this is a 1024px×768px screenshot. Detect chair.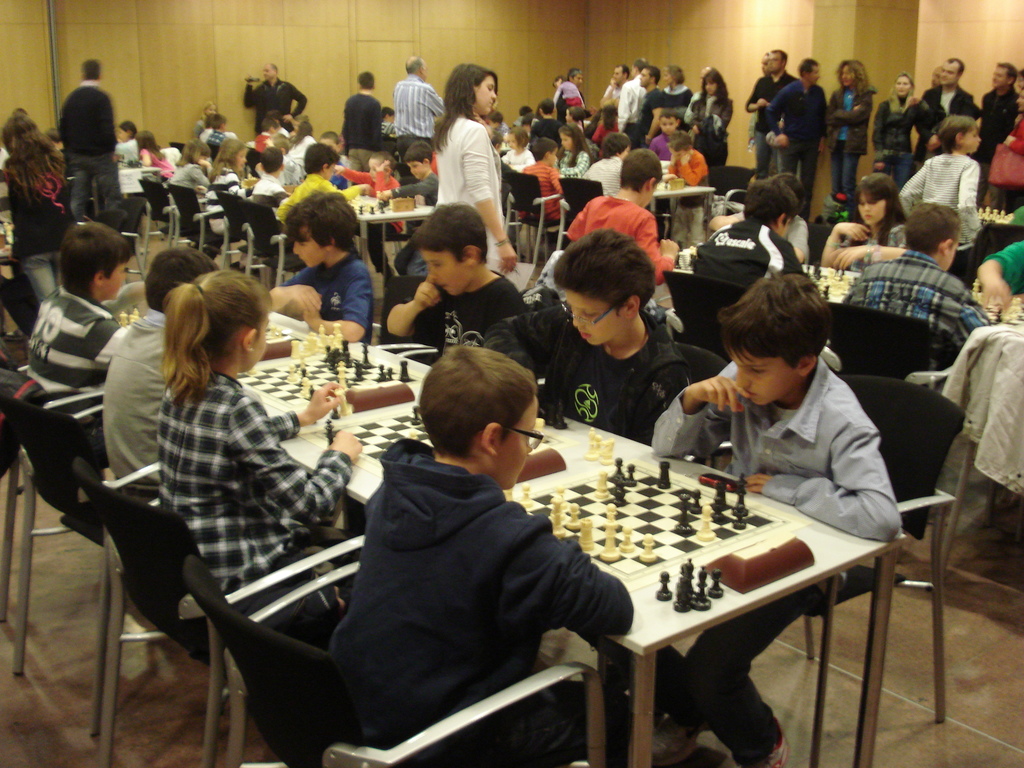
bbox(553, 175, 611, 250).
